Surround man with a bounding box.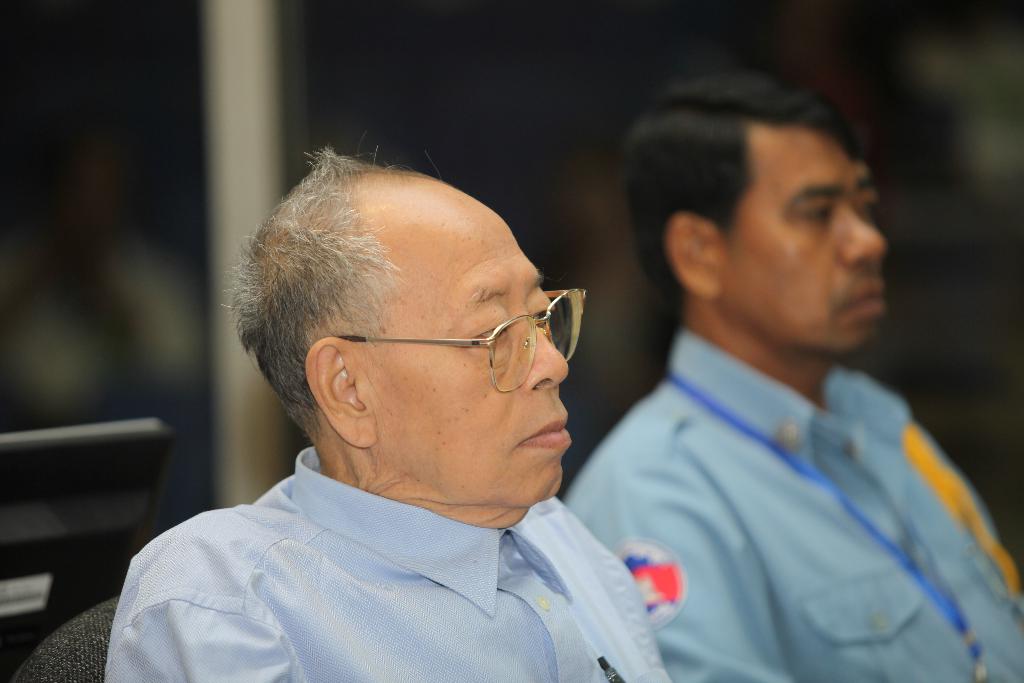
{"left": 104, "top": 127, "right": 739, "bottom": 679}.
